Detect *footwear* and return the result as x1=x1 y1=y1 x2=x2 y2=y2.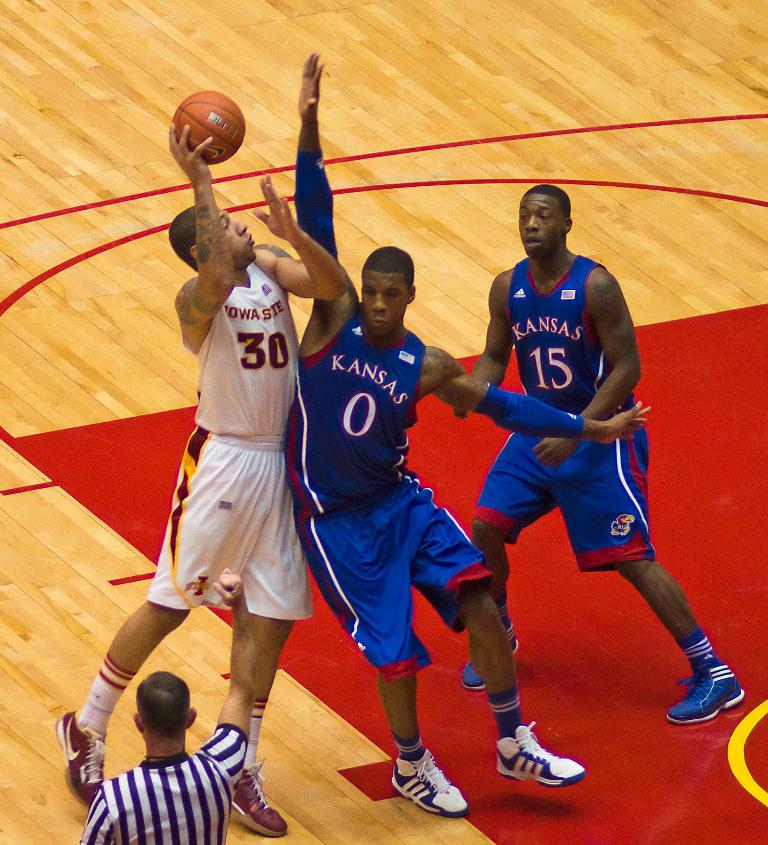
x1=388 y1=750 x2=471 y2=821.
